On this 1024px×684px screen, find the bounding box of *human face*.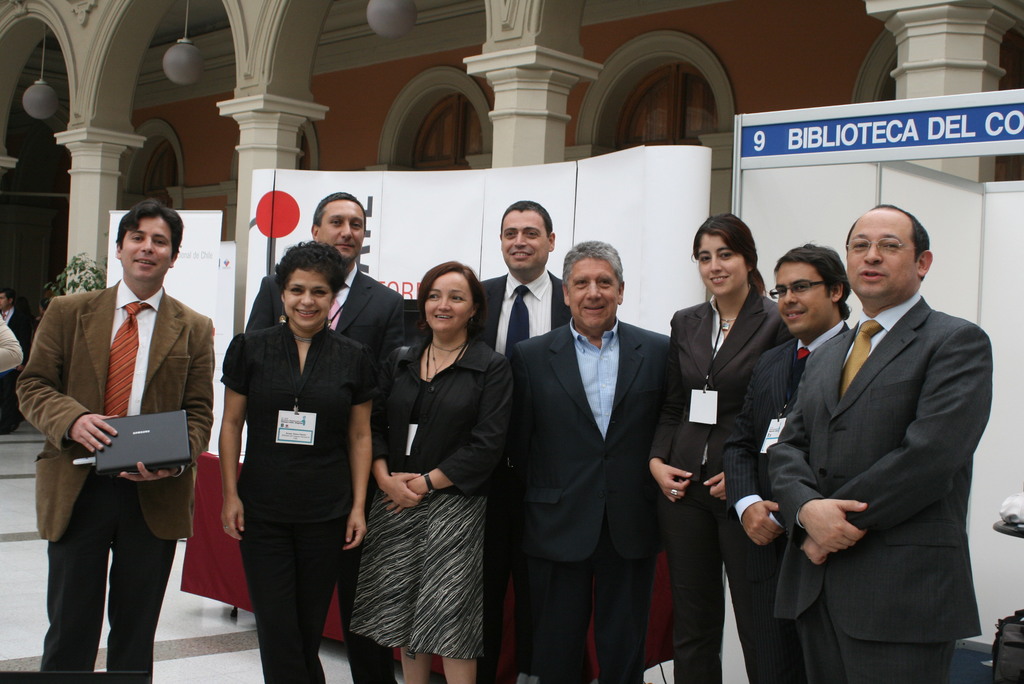
Bounding box: {"left": 0, "top": 290, "right": 10, "bottom": 310}.
